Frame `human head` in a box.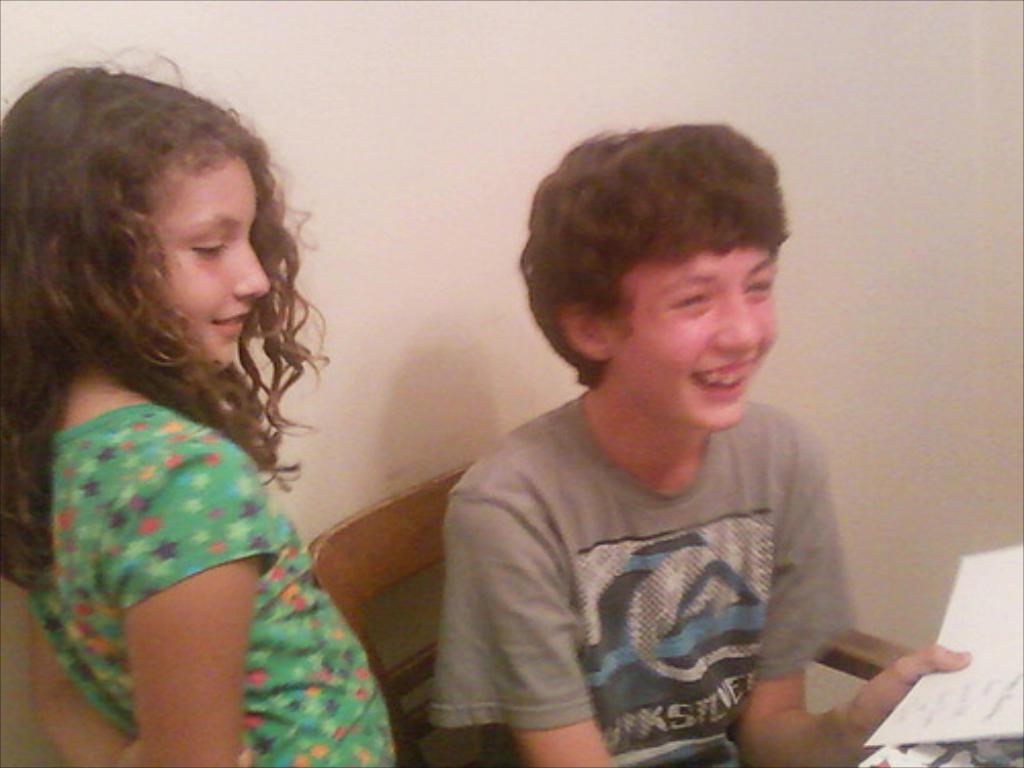
27, 63, 287, 401.
